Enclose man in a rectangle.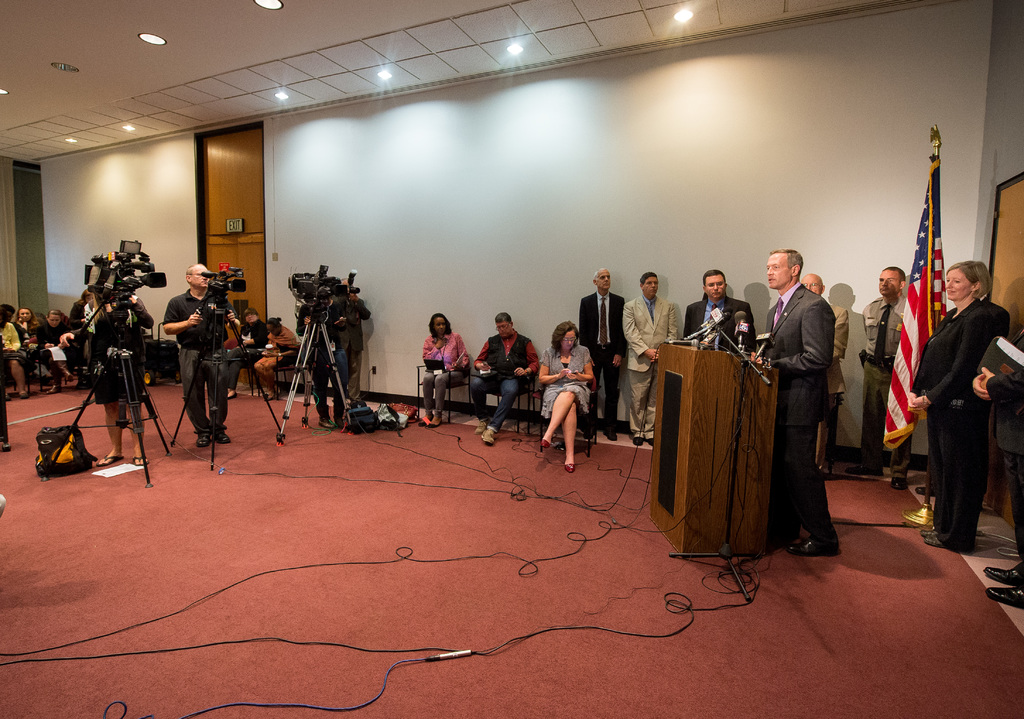
620,272,678,445.
